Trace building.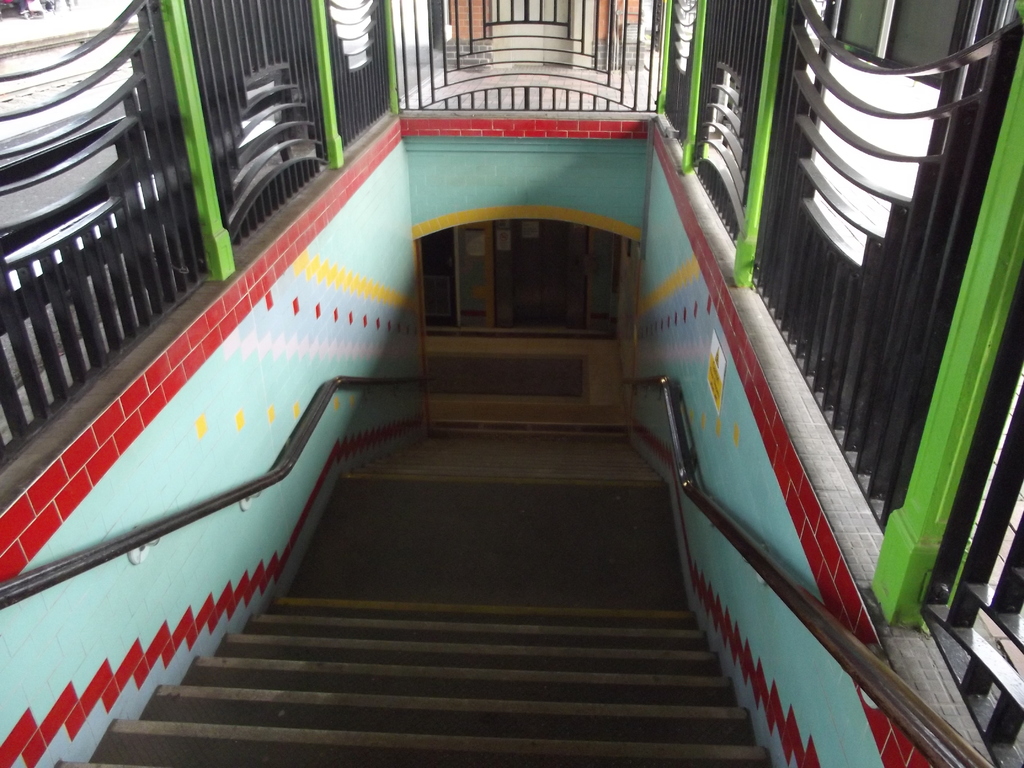
Traced to select_region(0, 0, 1023, 767).
